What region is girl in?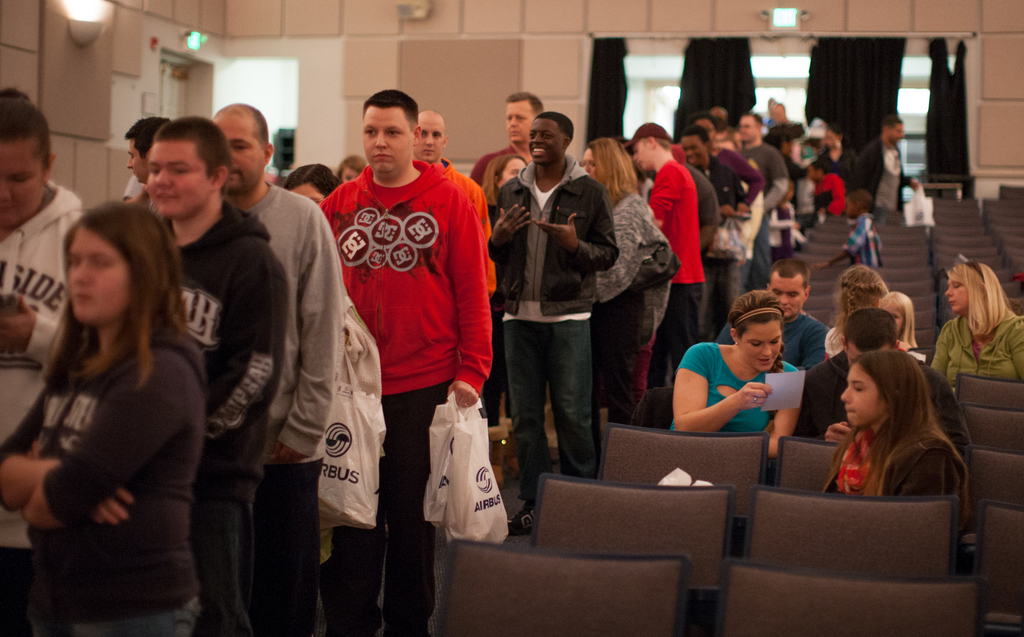
bbox=[822, 350, 970, 555].
